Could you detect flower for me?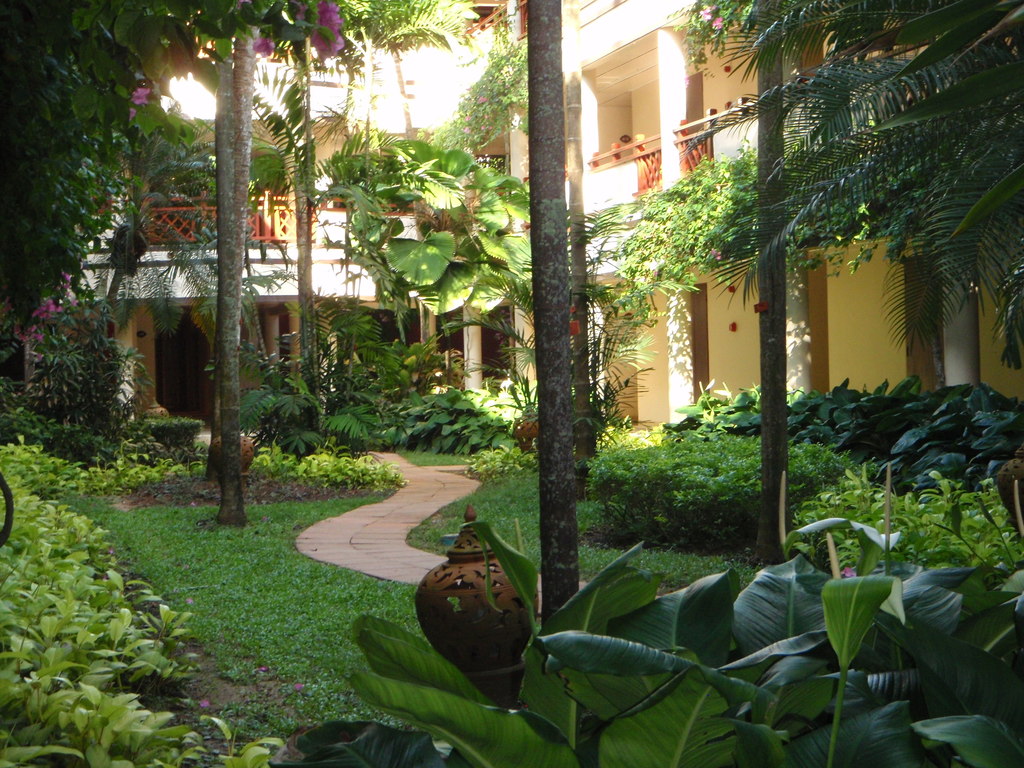
Detection result: x1=479 y1=96 x2=488 y2=102.
